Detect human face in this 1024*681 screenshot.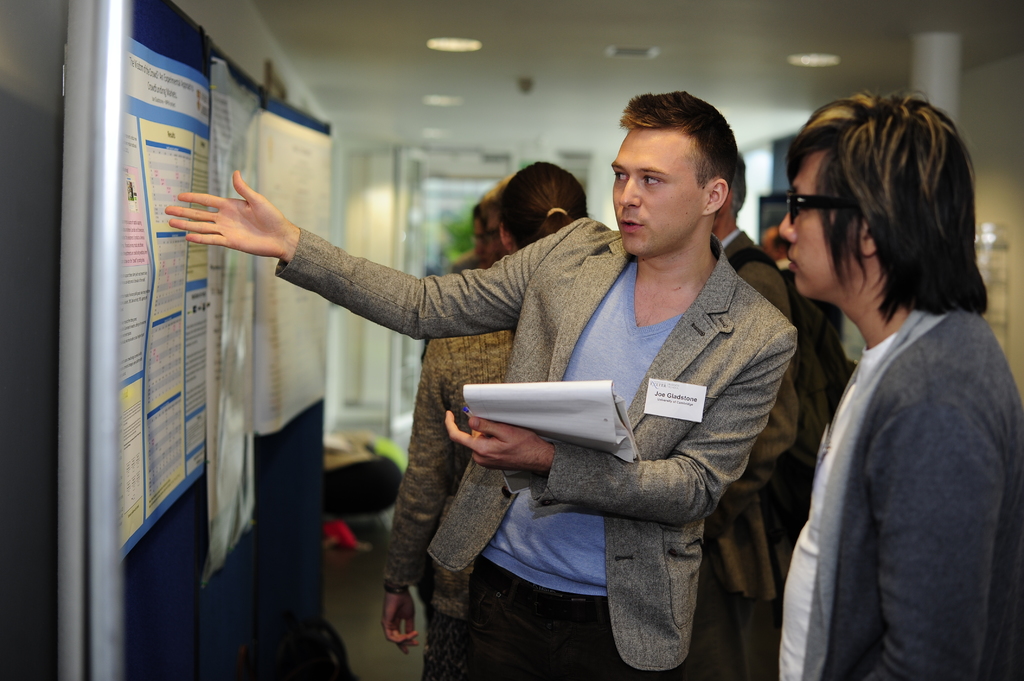
Detection: bbox=[609, 124, 704, 259].
